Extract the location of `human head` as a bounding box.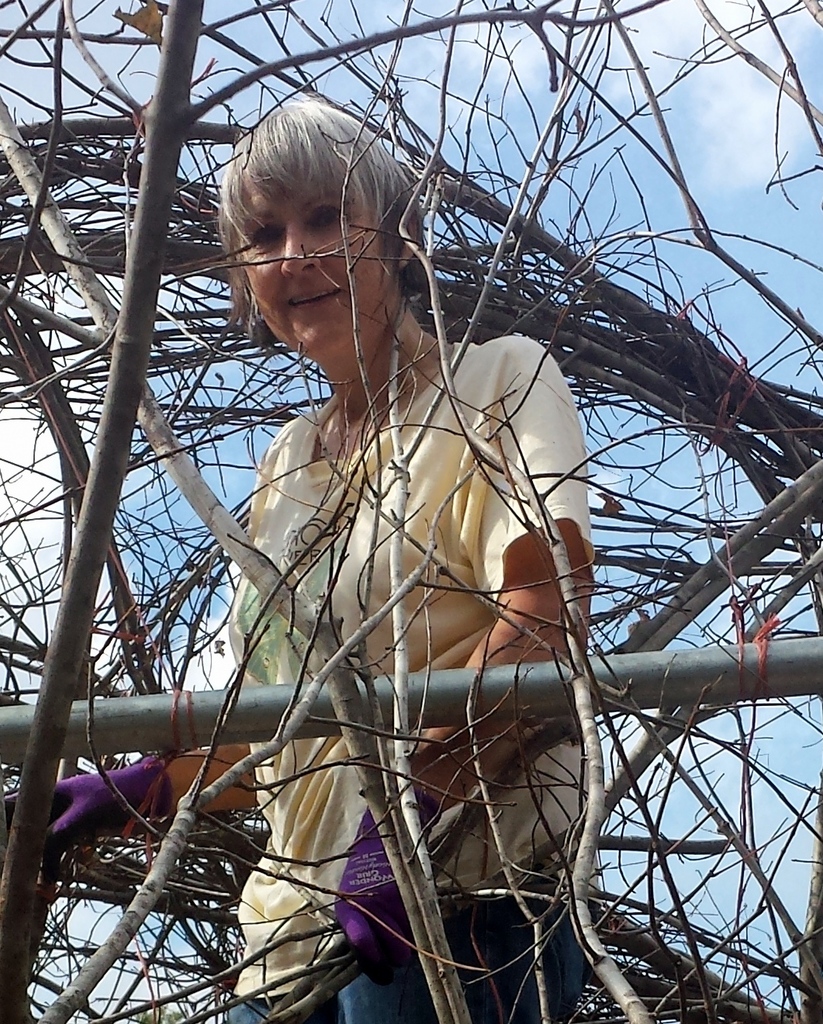
box(213, 100, 430, 376).
